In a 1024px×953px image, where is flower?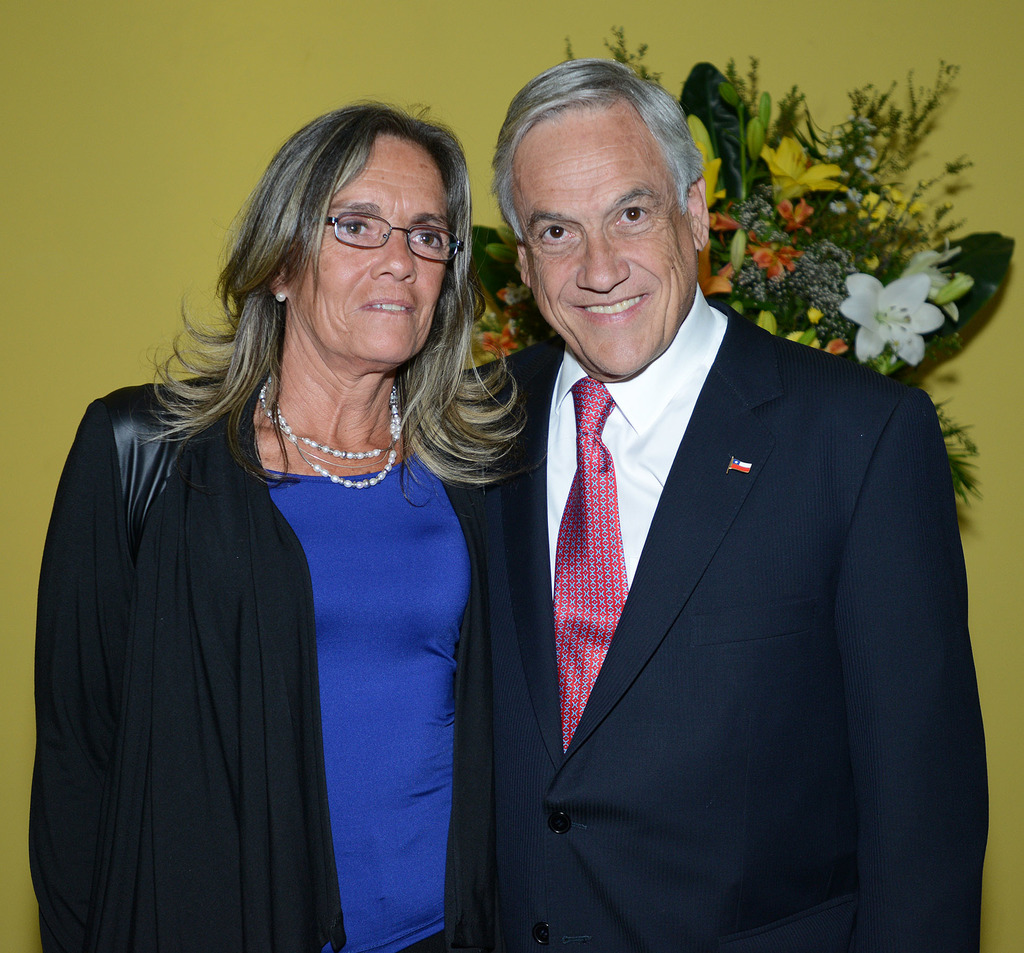
bbox=(697, 137, 733, 212).
